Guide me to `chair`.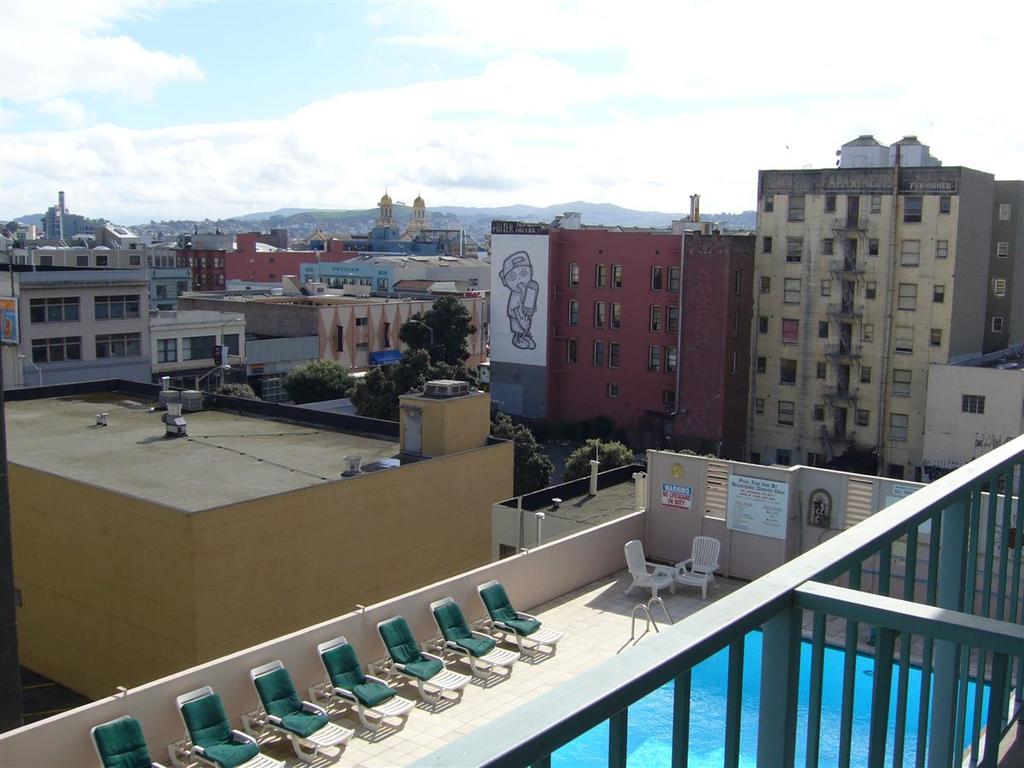
Guidance: 86, 711, 166, 767.
